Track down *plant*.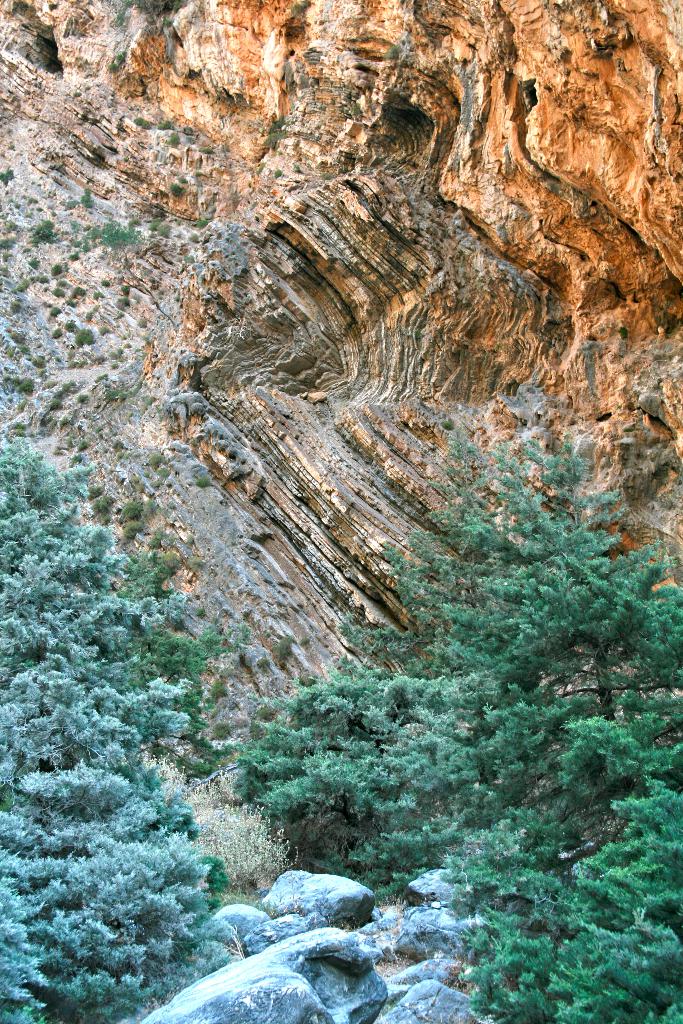
Tracked to bbox(114, 294, 129, 305).
